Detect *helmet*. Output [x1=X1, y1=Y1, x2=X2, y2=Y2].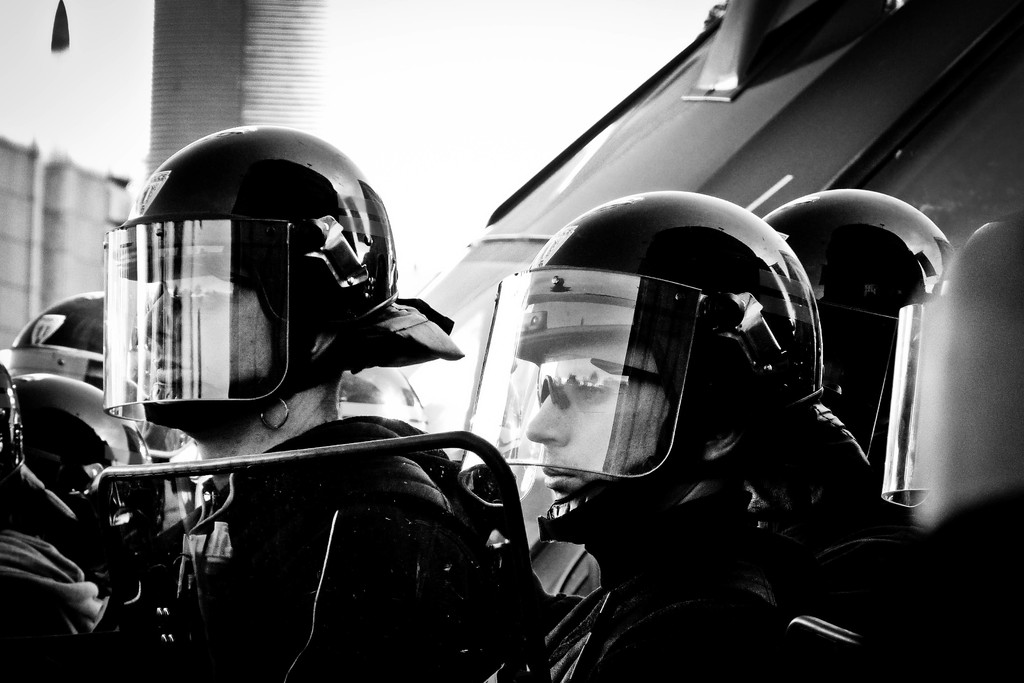
[x1=451, y1=193, x2=866, y2=532].
